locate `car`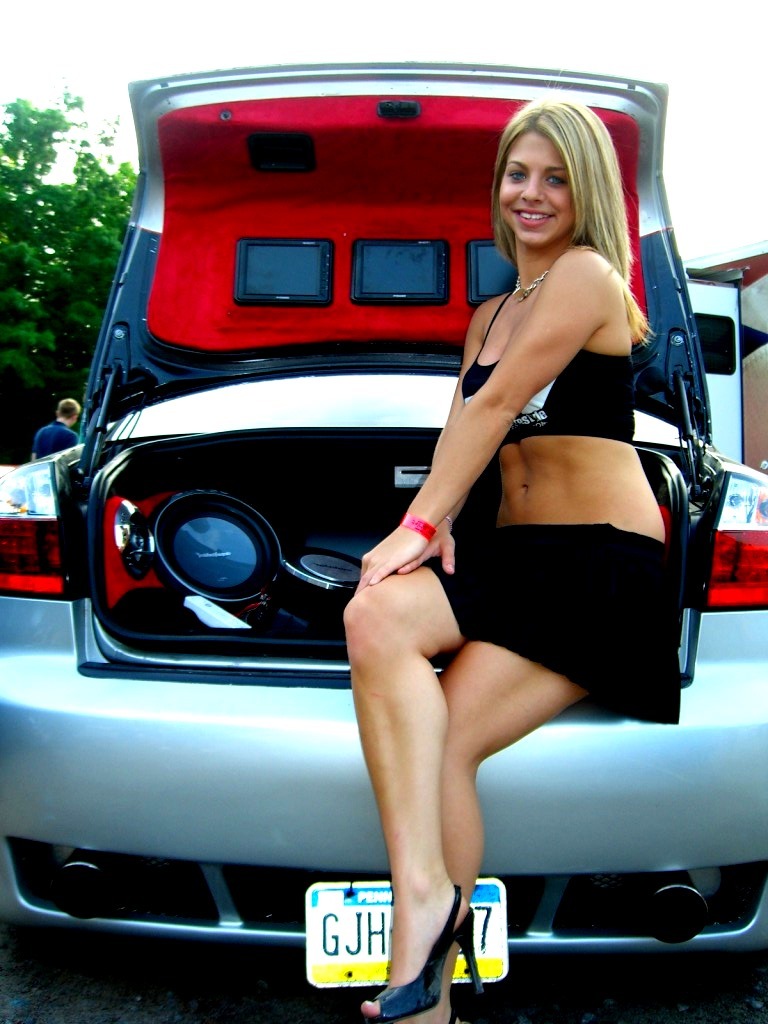
0:58:766:989
